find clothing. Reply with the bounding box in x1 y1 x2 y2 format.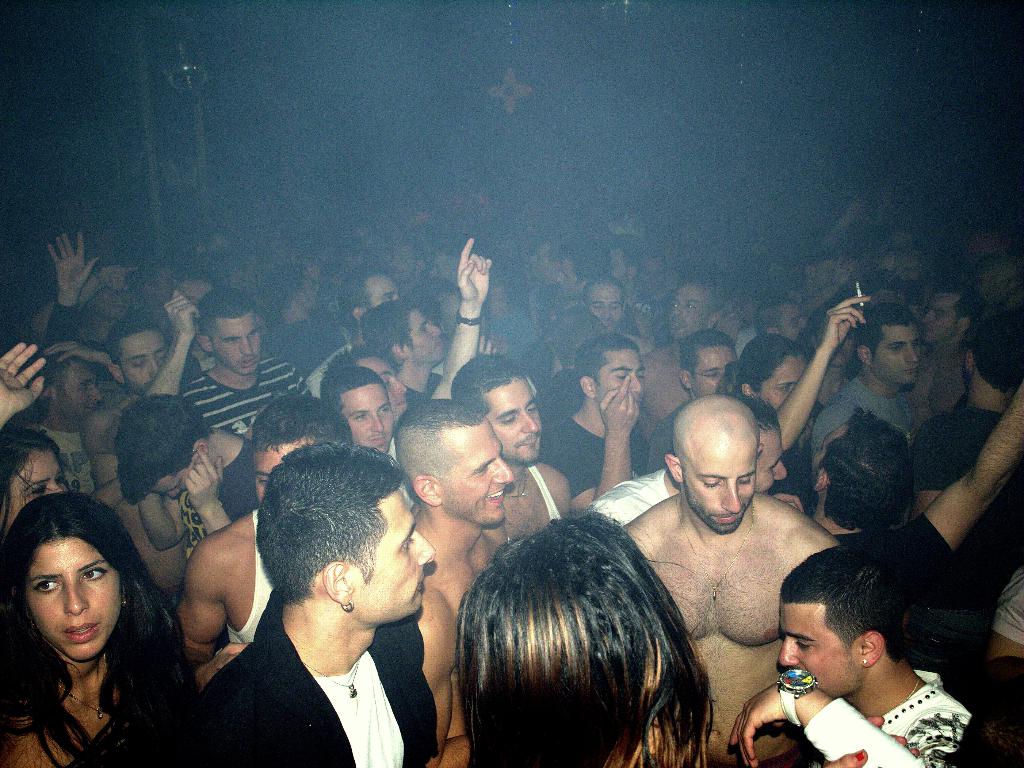
790 660 970 767.
